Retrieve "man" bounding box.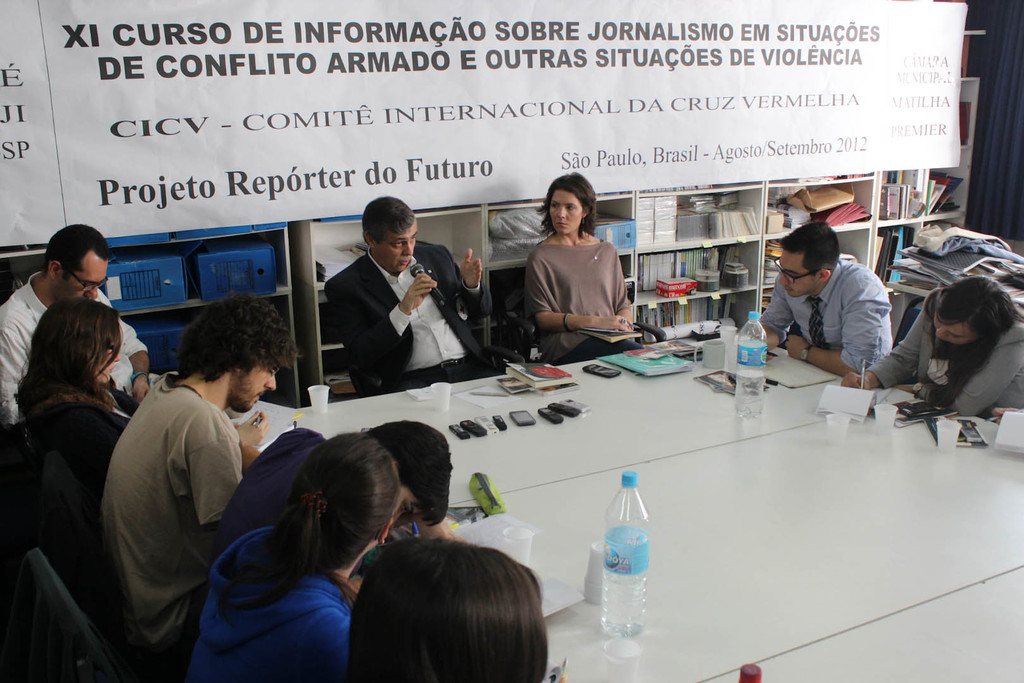
Bounding box: pyautogui.locateOnScreen(82, 295, 255, 670).
